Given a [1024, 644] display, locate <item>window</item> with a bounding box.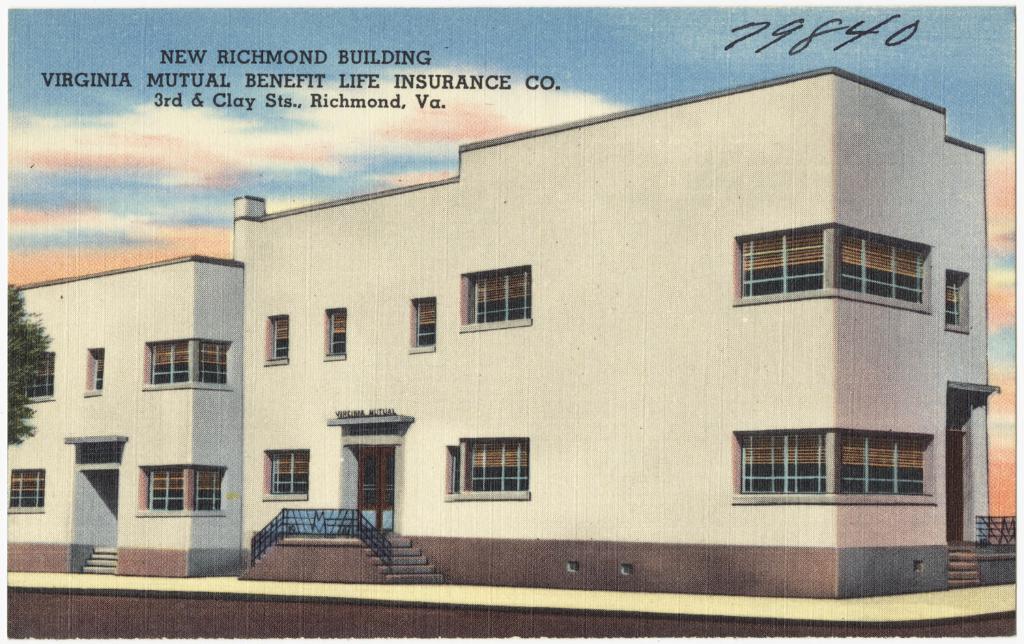
Located: 262 314 284 380.
